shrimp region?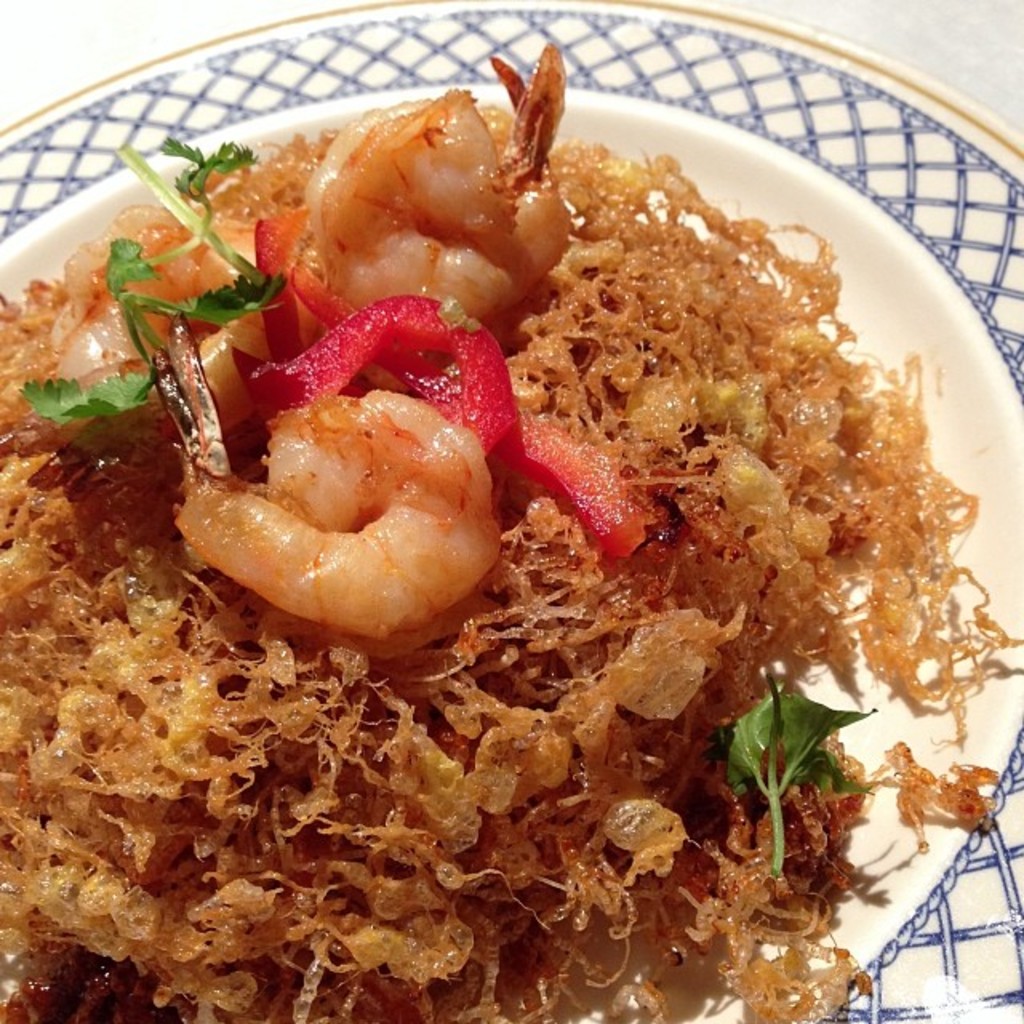
select_region(174, 384, 504, 643)
